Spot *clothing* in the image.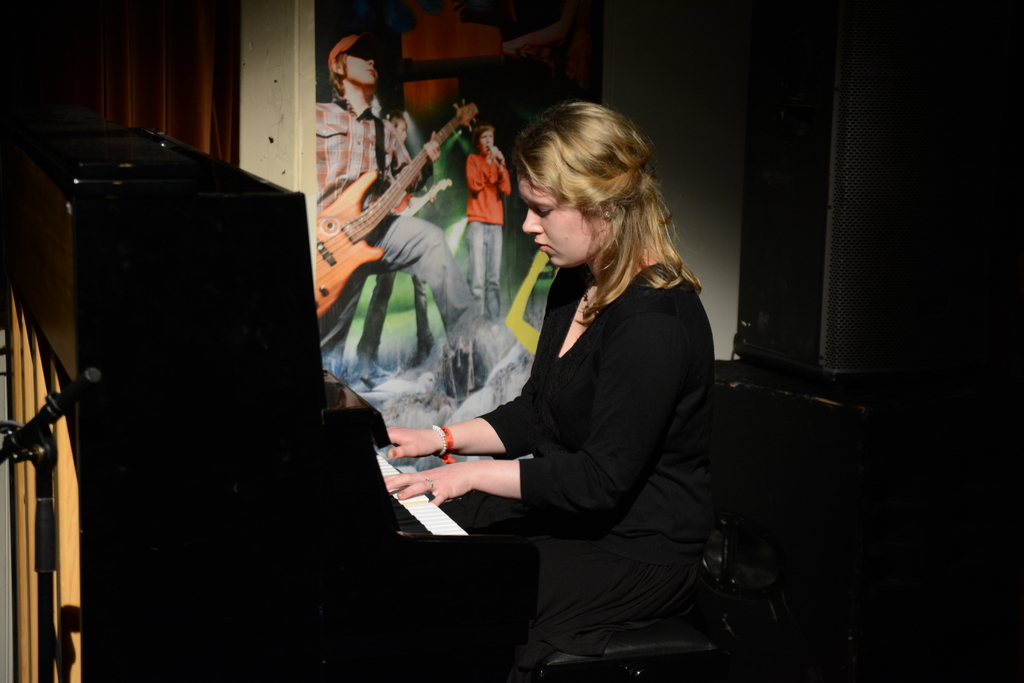
*clothing* found at (x1=312, y1=100, x2=458, y2=320).
